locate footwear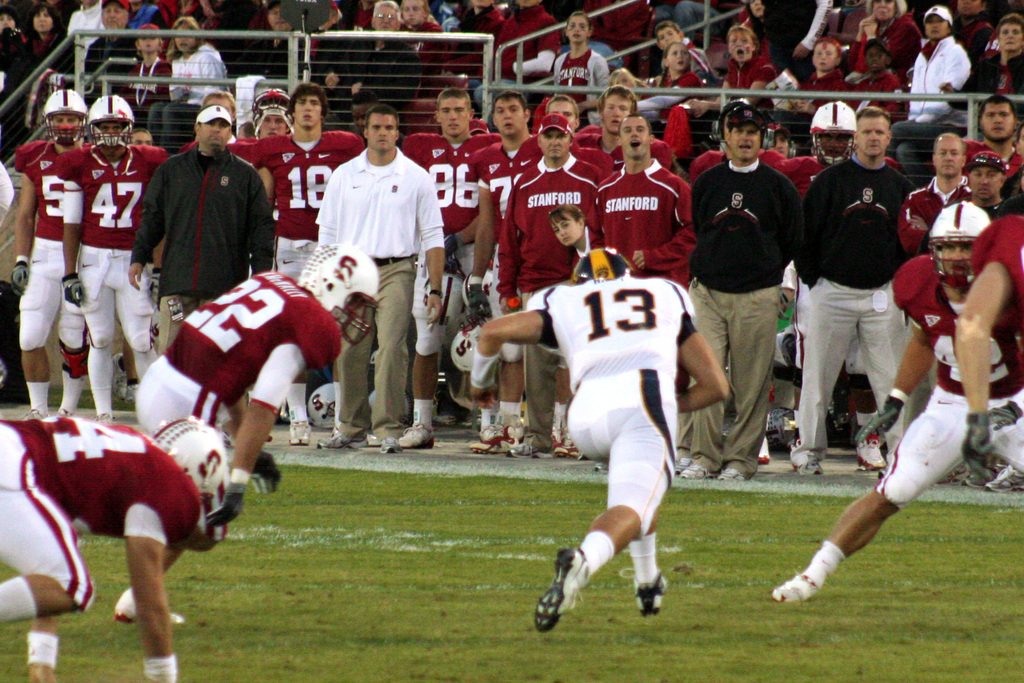
bbox(676, 462, 719, 477)
